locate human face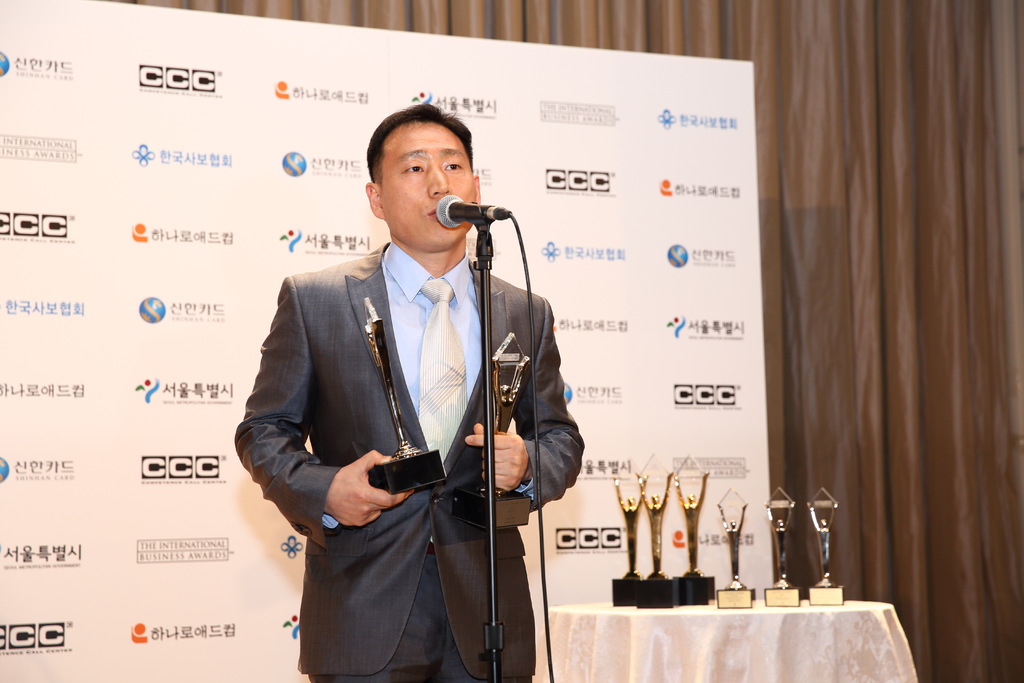
pyautogui.locateOnScreen(380, 125, 468, 251)
